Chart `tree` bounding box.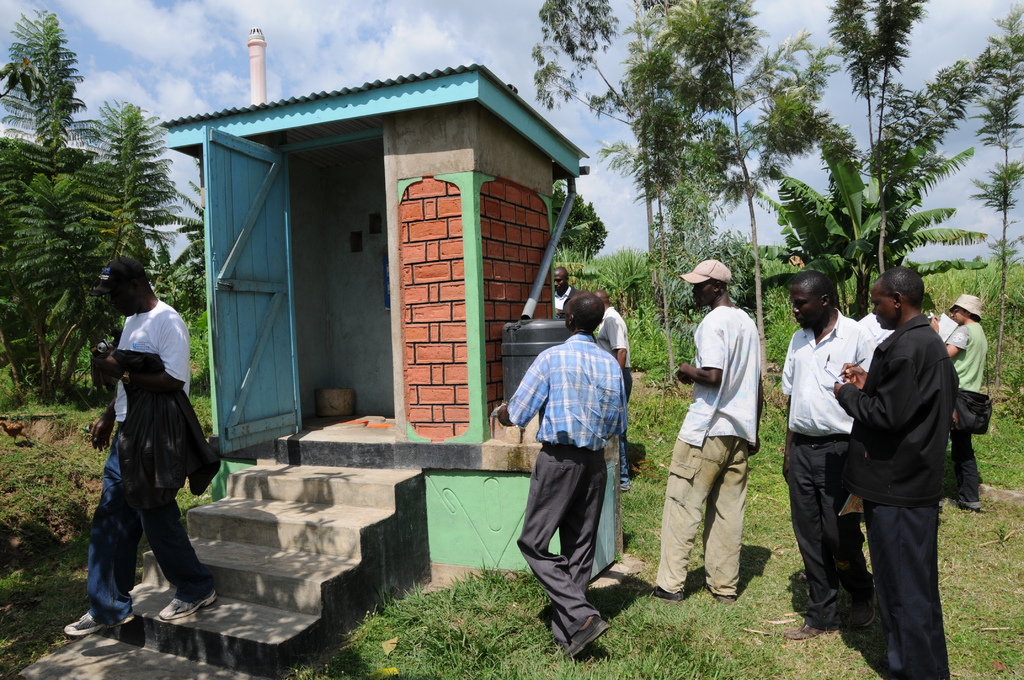
Charted: <box>966,0,1023,404</box>.
